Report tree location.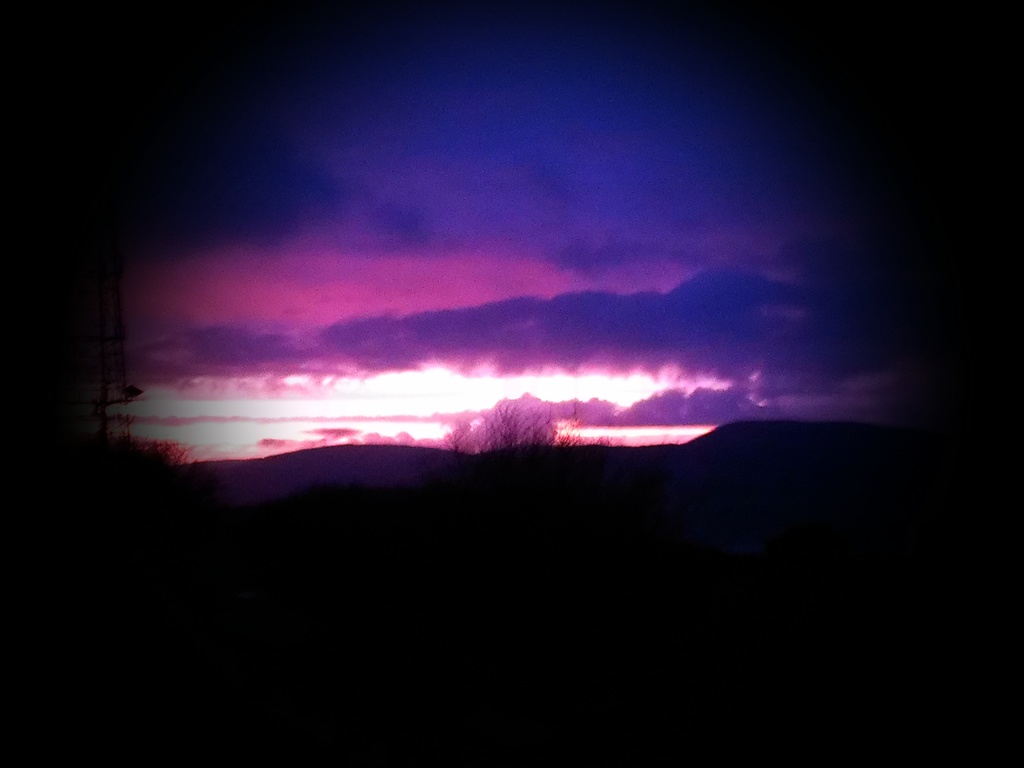
Report: region(80, 428, 215, 475).
